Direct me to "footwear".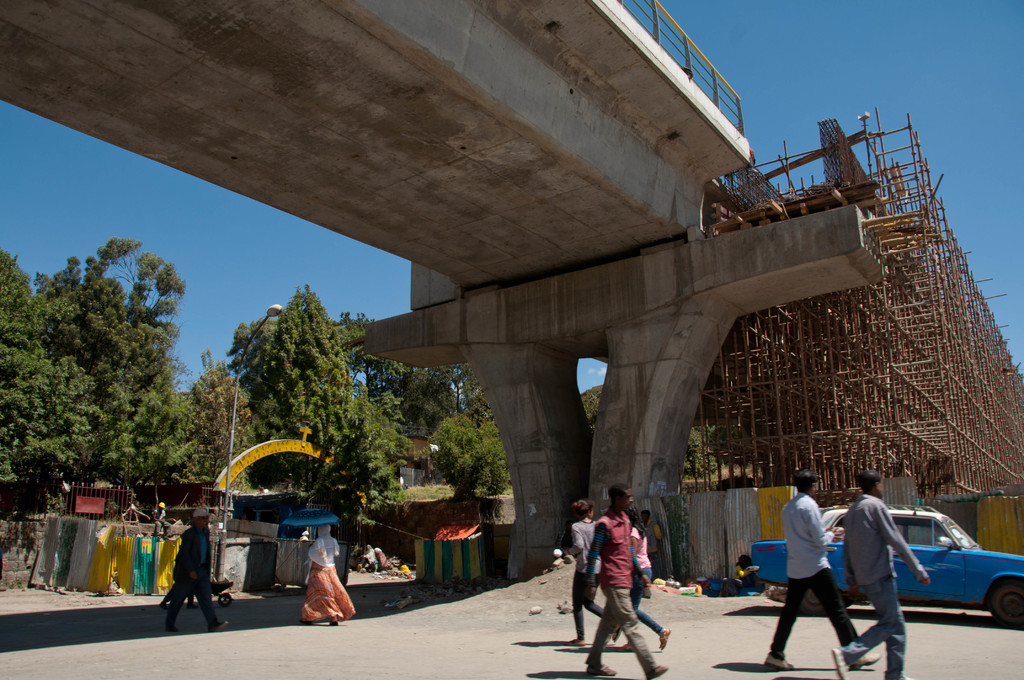
Direction: BBox(659, 626, 675, 652).
